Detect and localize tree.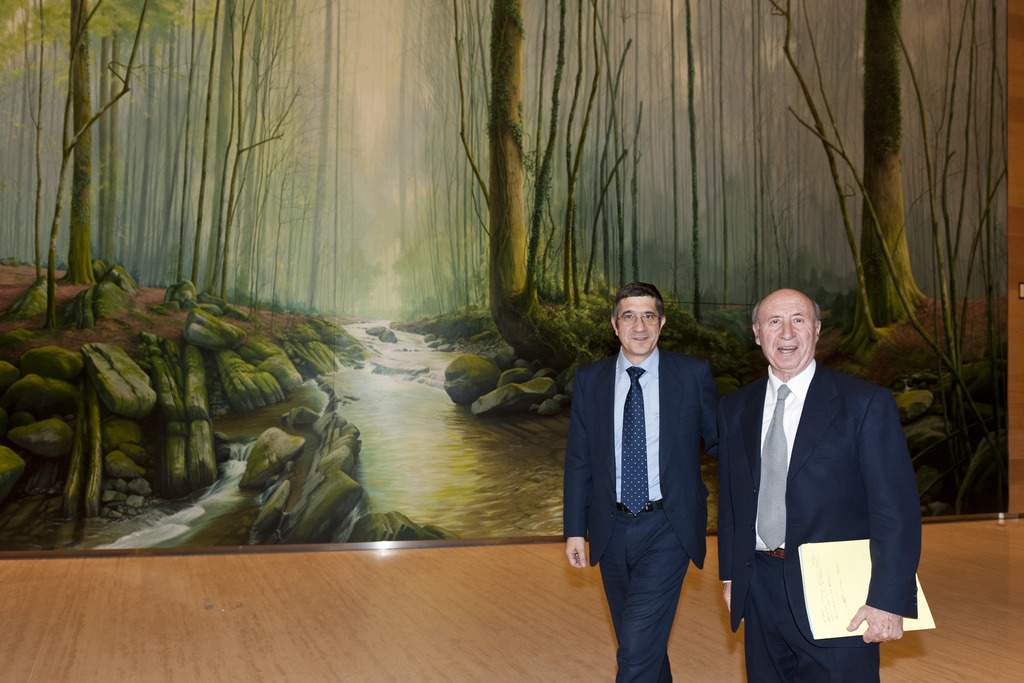
Localized at pyautogui.locateOnScreen(851, 0, 932, 370).
